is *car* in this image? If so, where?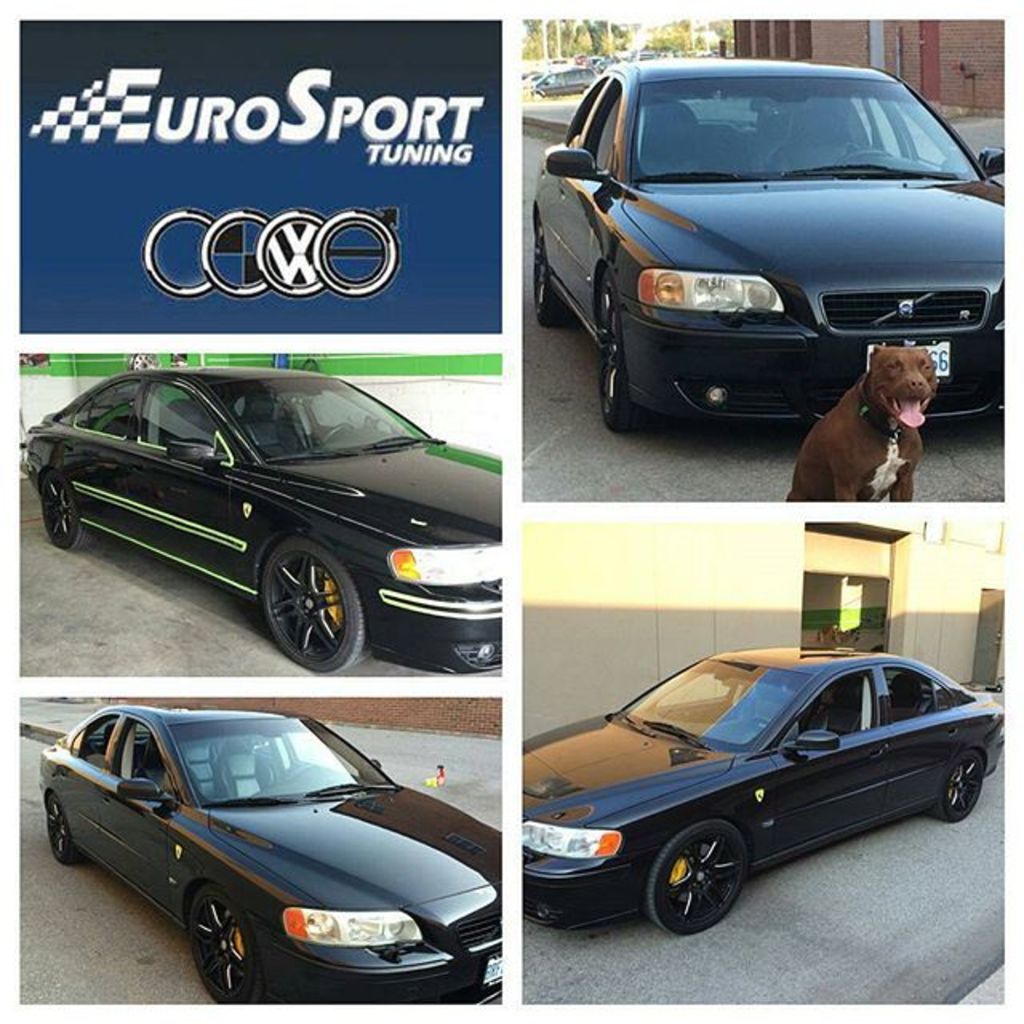
Yes, at box=[518, 648, 1006, 942].
